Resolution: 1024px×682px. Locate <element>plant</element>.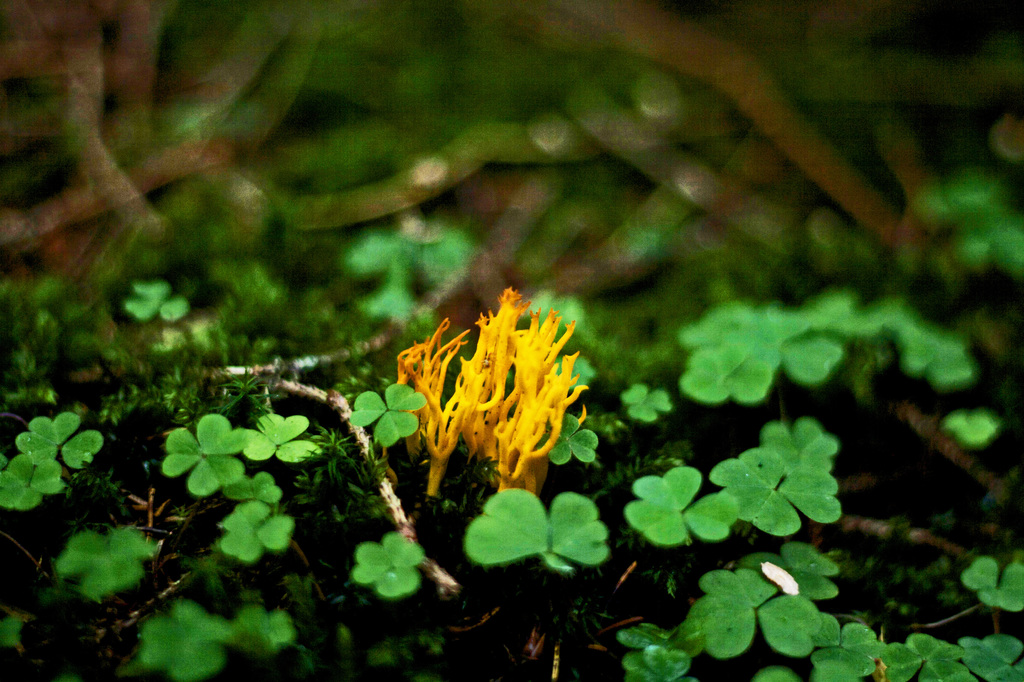
l=465, t=485, r=610, b=569.
